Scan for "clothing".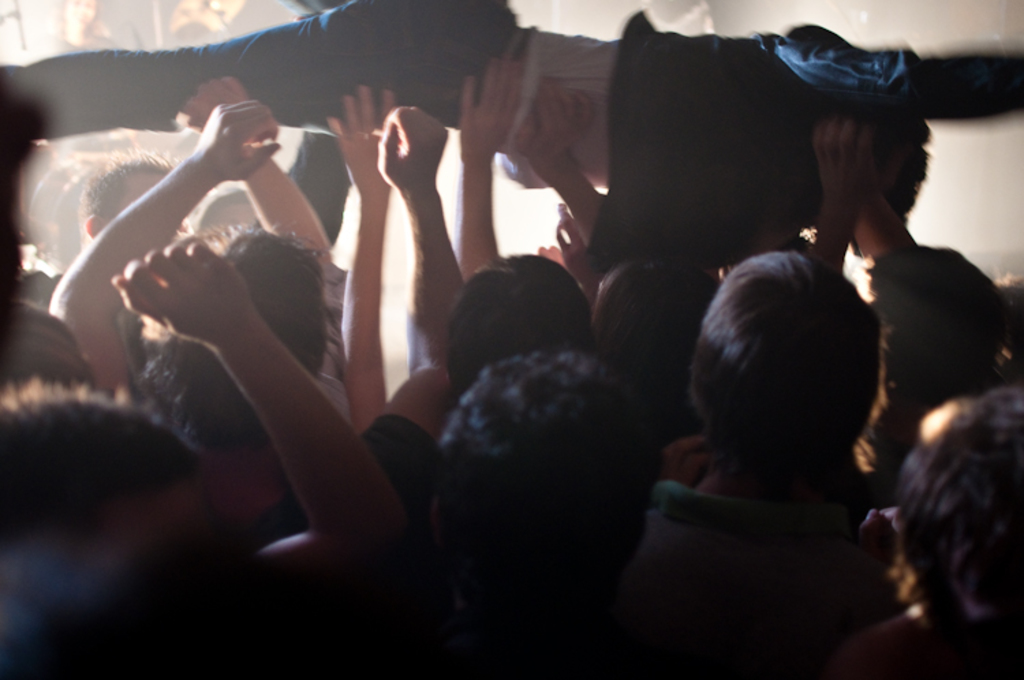
Scan result: box=[0, 0, 844, 251].
